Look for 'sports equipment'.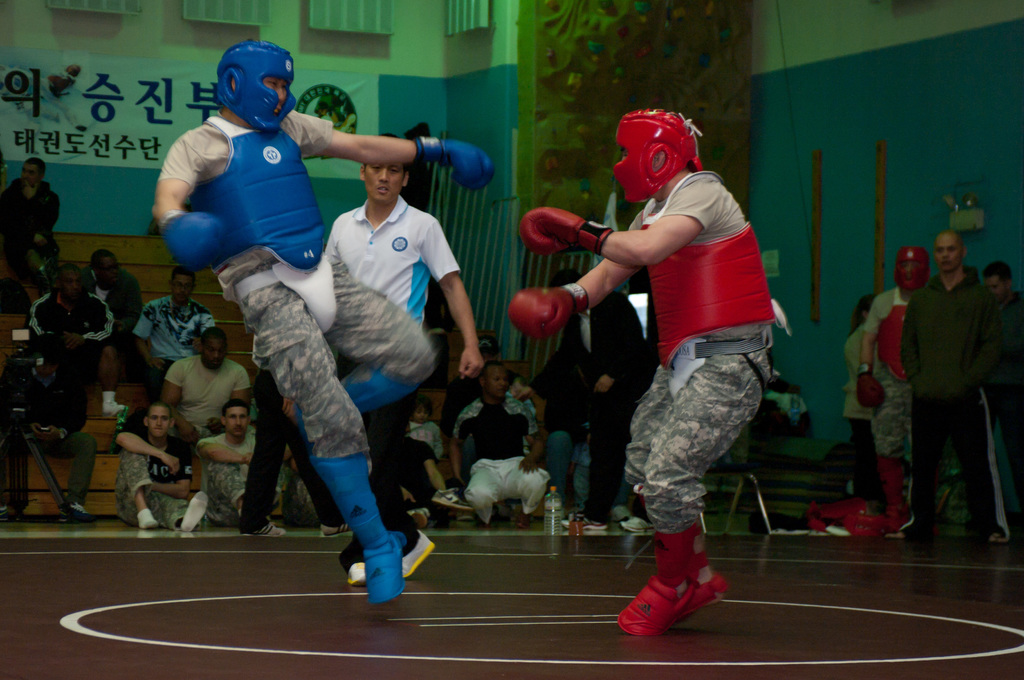
Found: <box>509,285,588,342</box>.
